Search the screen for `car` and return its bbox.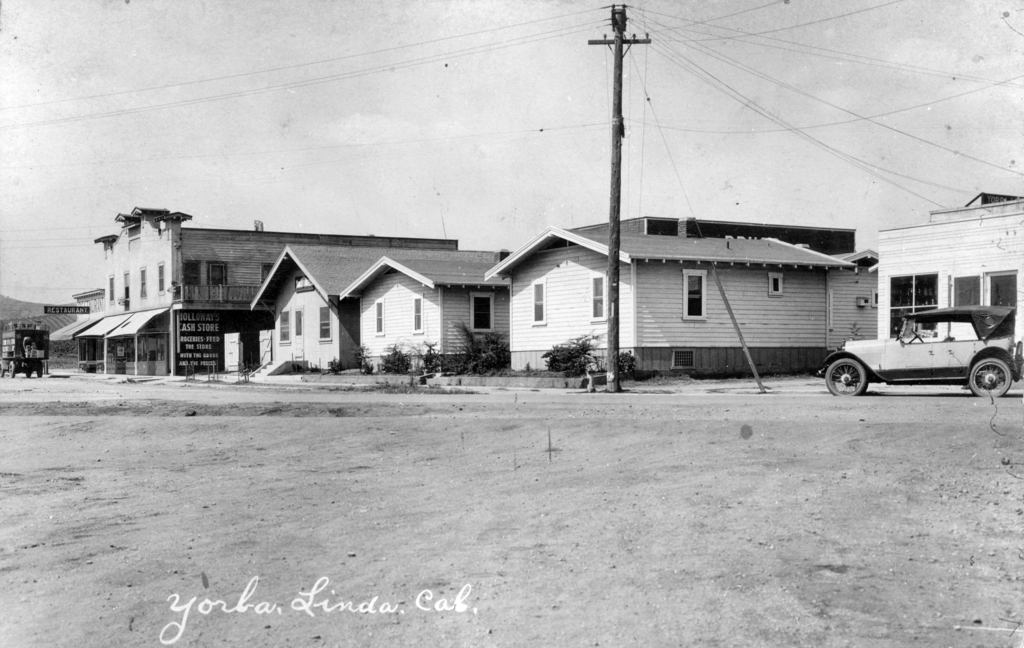
Found: region(820, 307, 1018, 400).
